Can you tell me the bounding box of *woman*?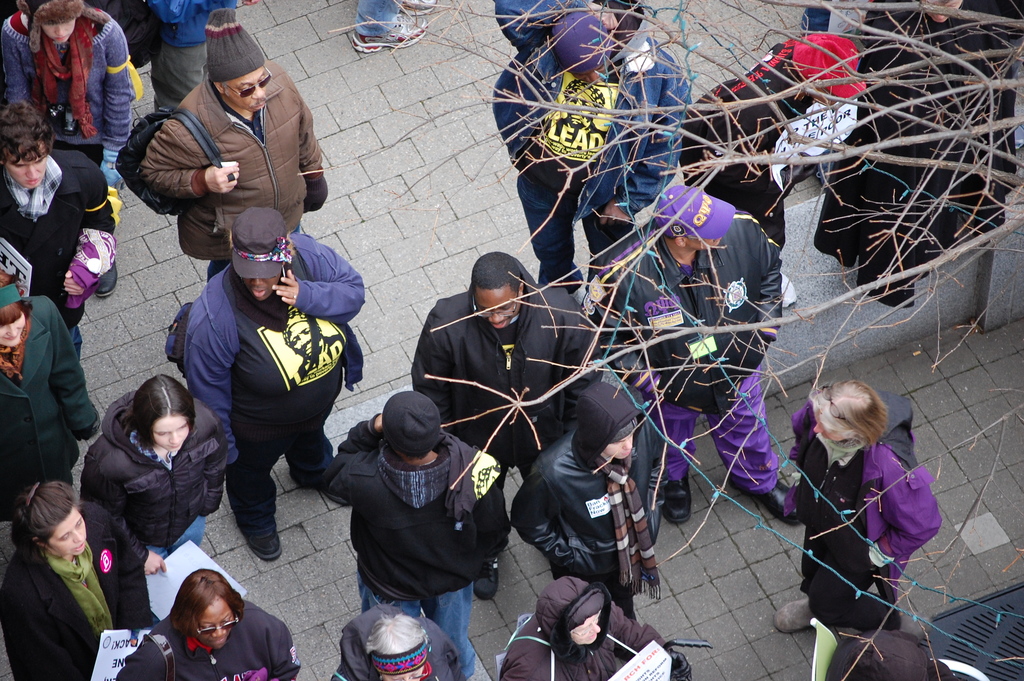
(116,569,303,680).
